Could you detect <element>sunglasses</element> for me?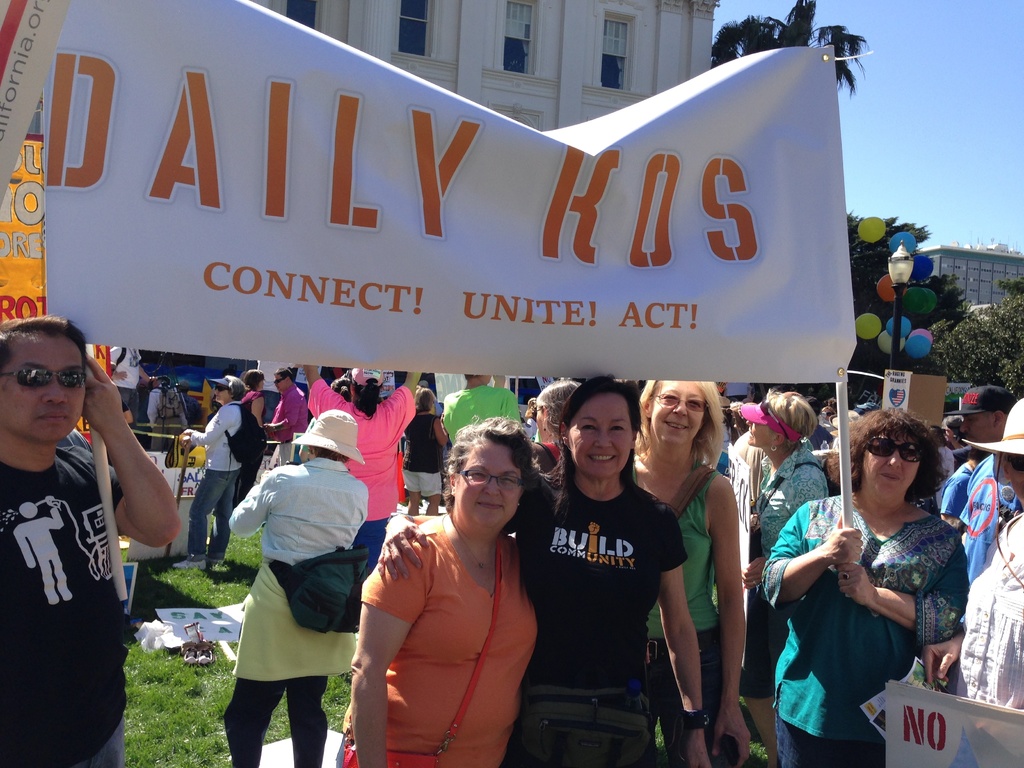
Detection result: bbox=(2, 369, 86, 391).
